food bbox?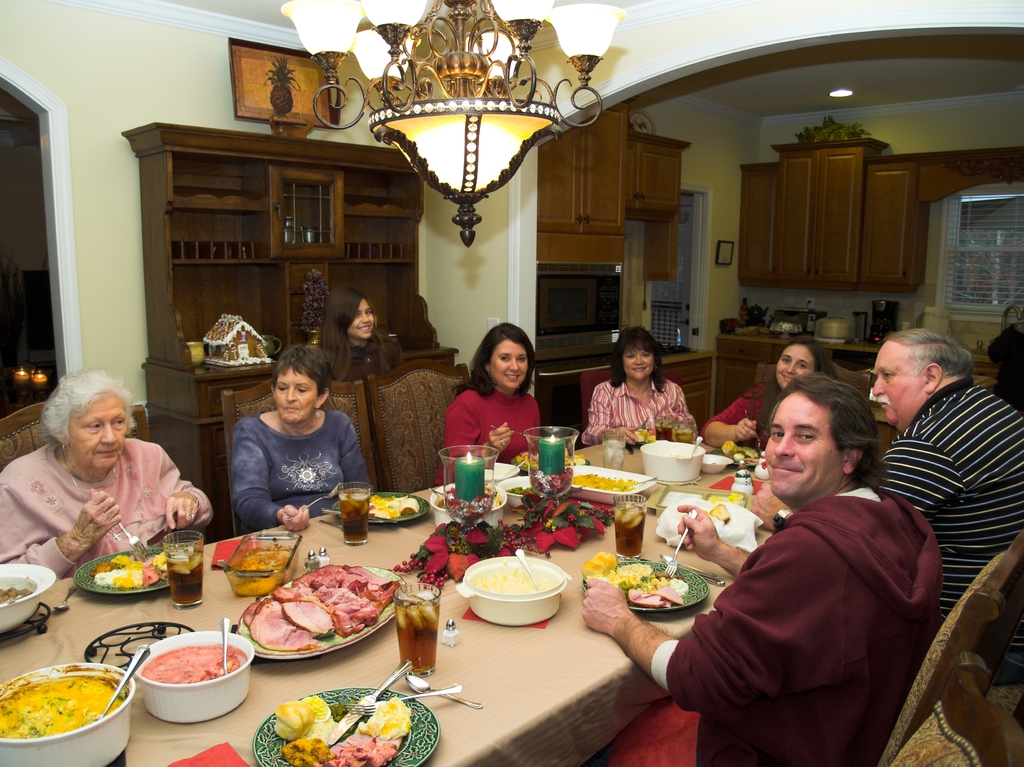
{"left": 168, "top": 549, "right": 195, "bottom": 574}
